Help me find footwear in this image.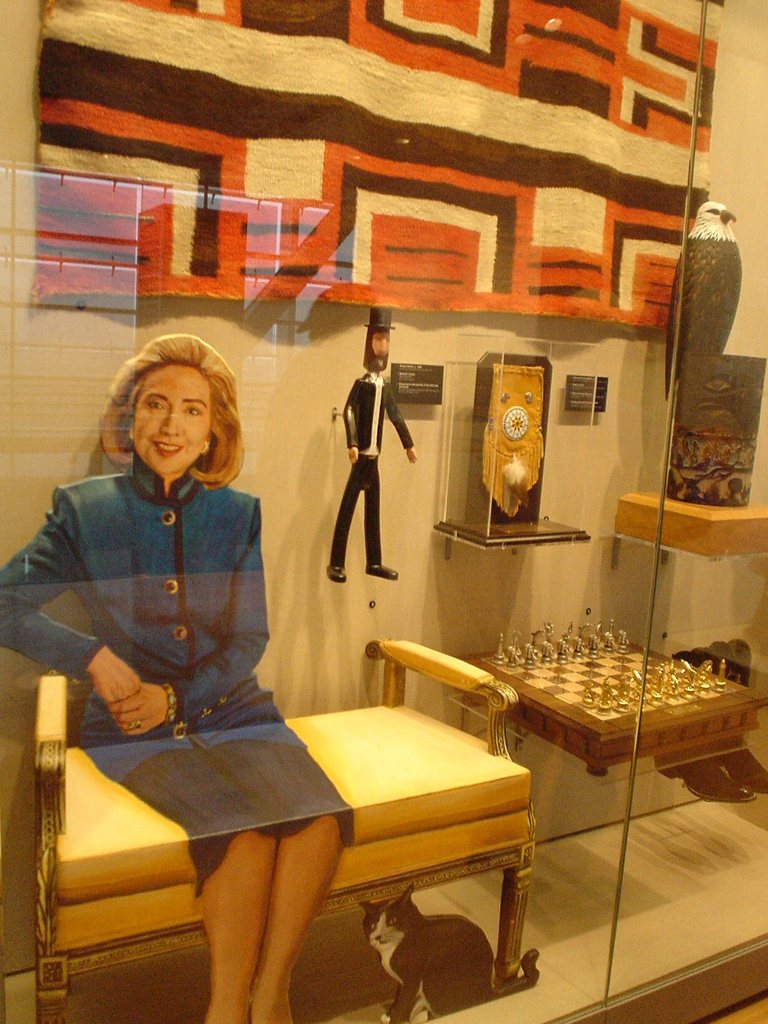
Found it: bbox=[366, 562, 399, 581].
